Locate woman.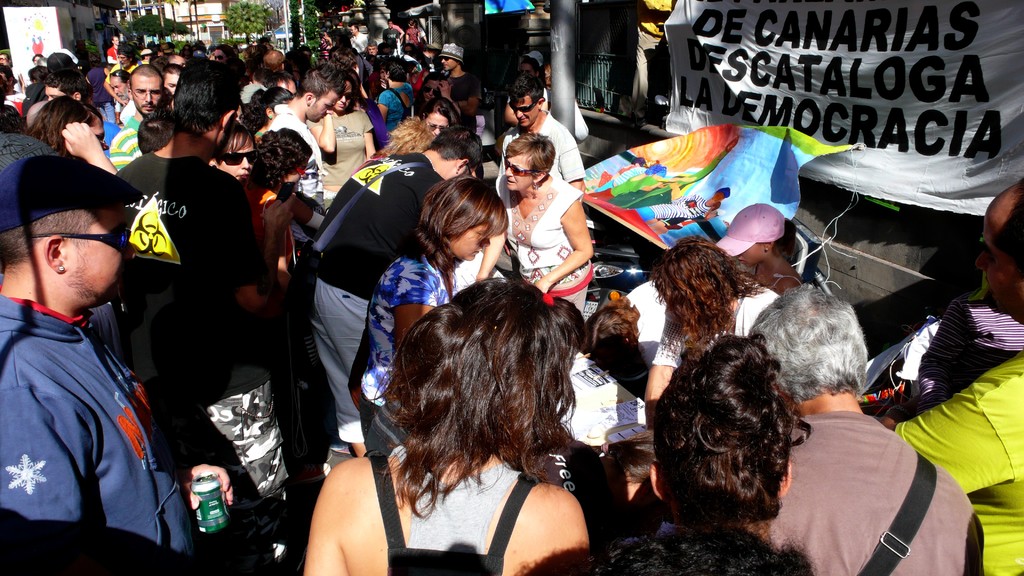
Bounding box: {"x1": 28, "y1": 88, "x2": 132, "y2": 189}.
